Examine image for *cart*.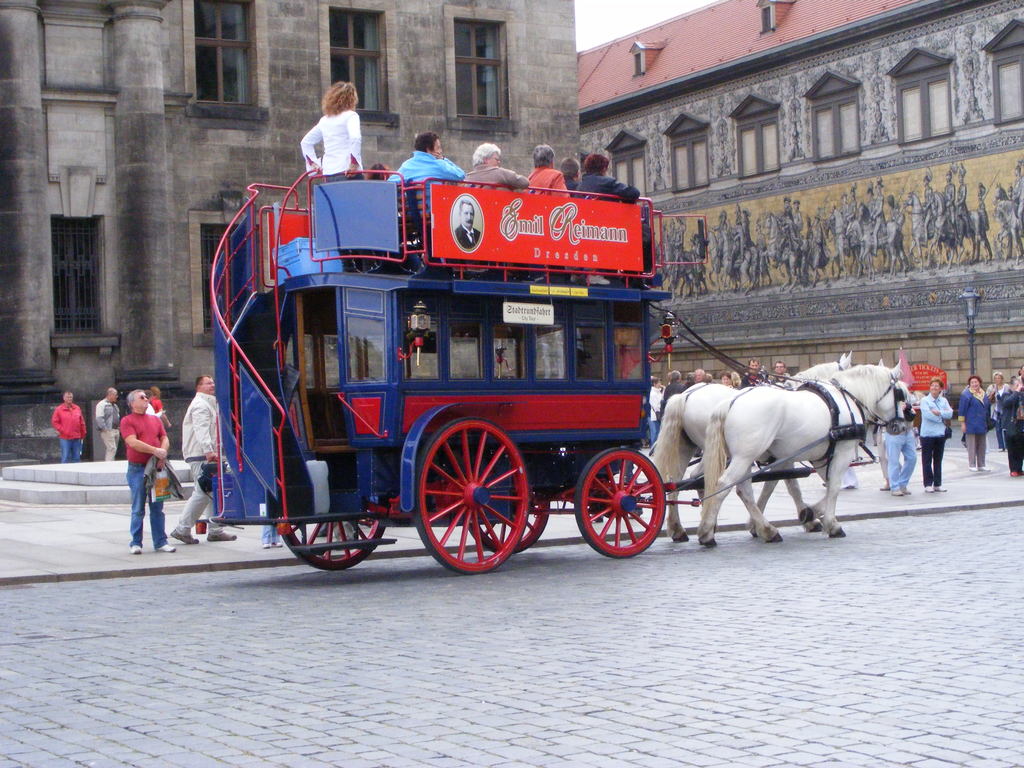
Examination result: <bbox>209, 163, 878, 577</bbox>.
